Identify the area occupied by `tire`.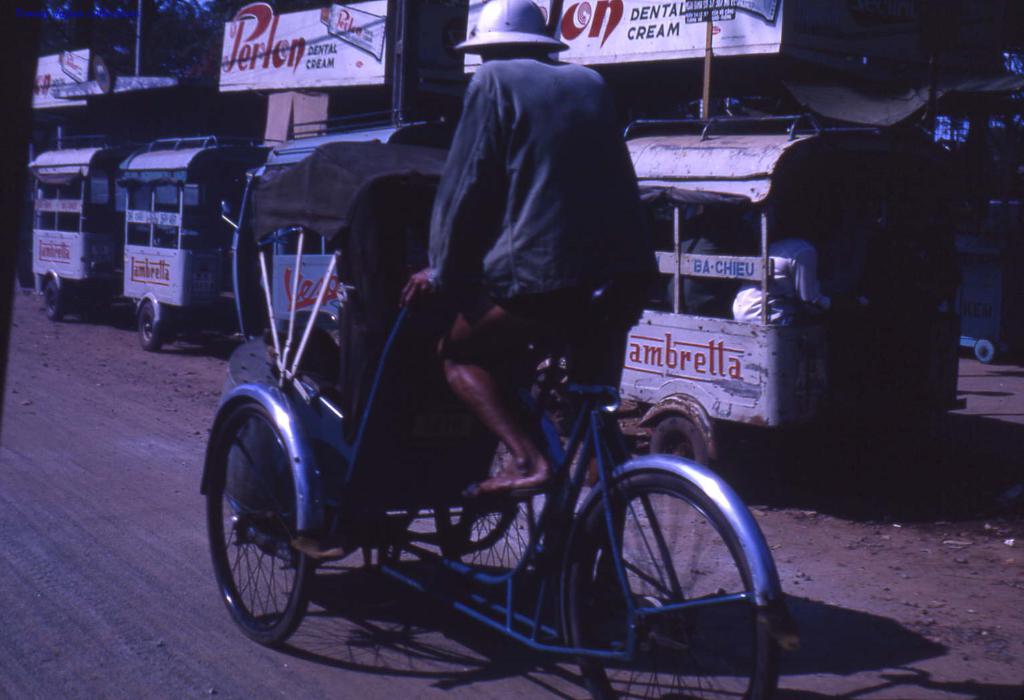
Area: bbox=[651, 414, 715, 482].
